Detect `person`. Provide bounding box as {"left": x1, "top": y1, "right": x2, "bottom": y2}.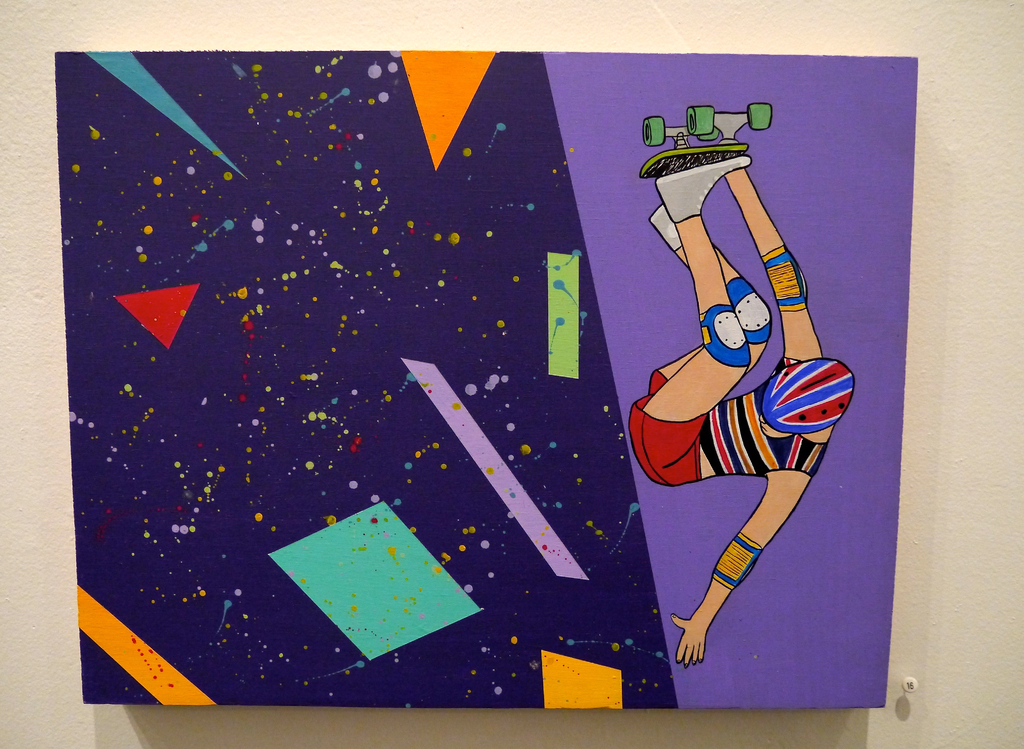
{"left": 627, "top": 136, "right": 861, "bottom": 662}.
